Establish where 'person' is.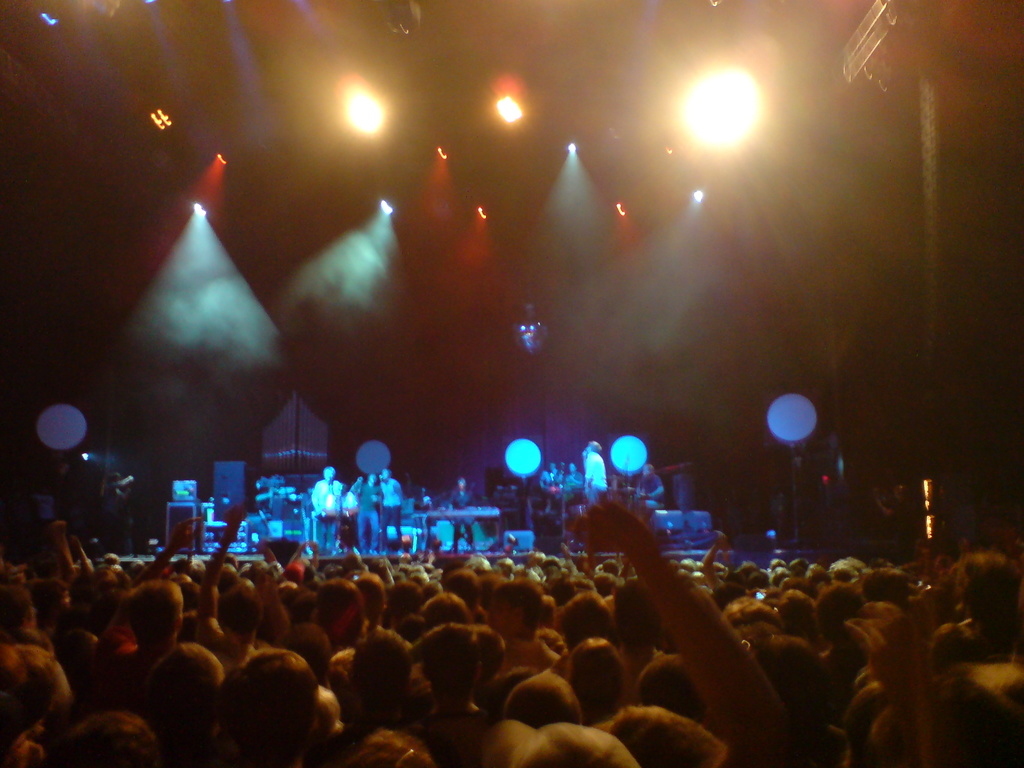
Established at Rect(557, 589, 609, 650).
